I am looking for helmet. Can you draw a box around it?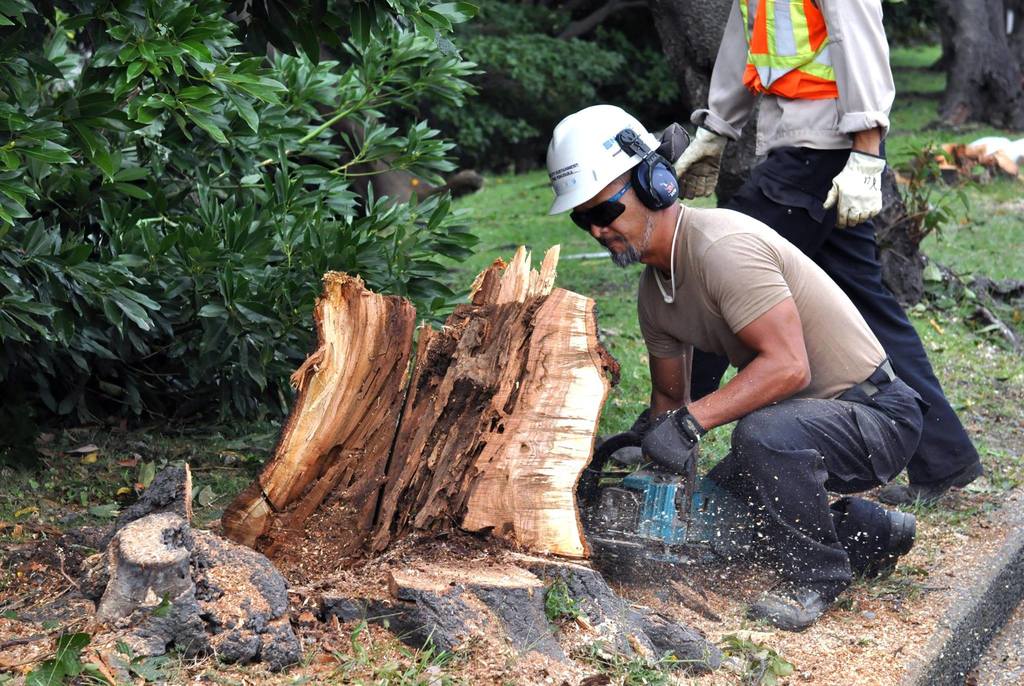
Sure, the bounding box is (545,102,659,222).
